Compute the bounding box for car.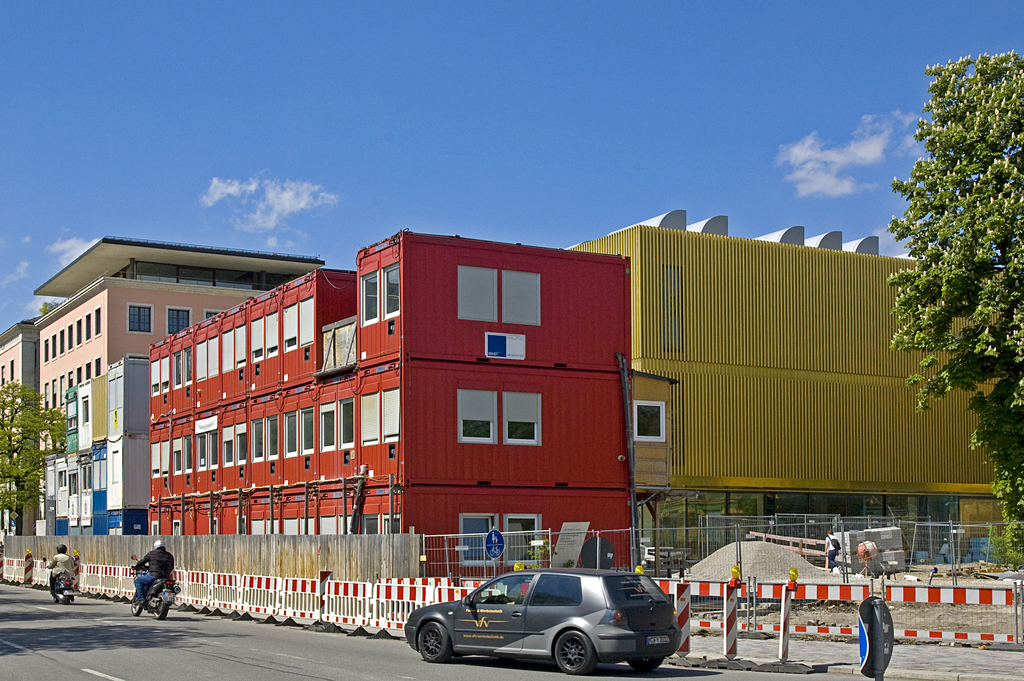
l=405, t=569, r=684, b=674.
